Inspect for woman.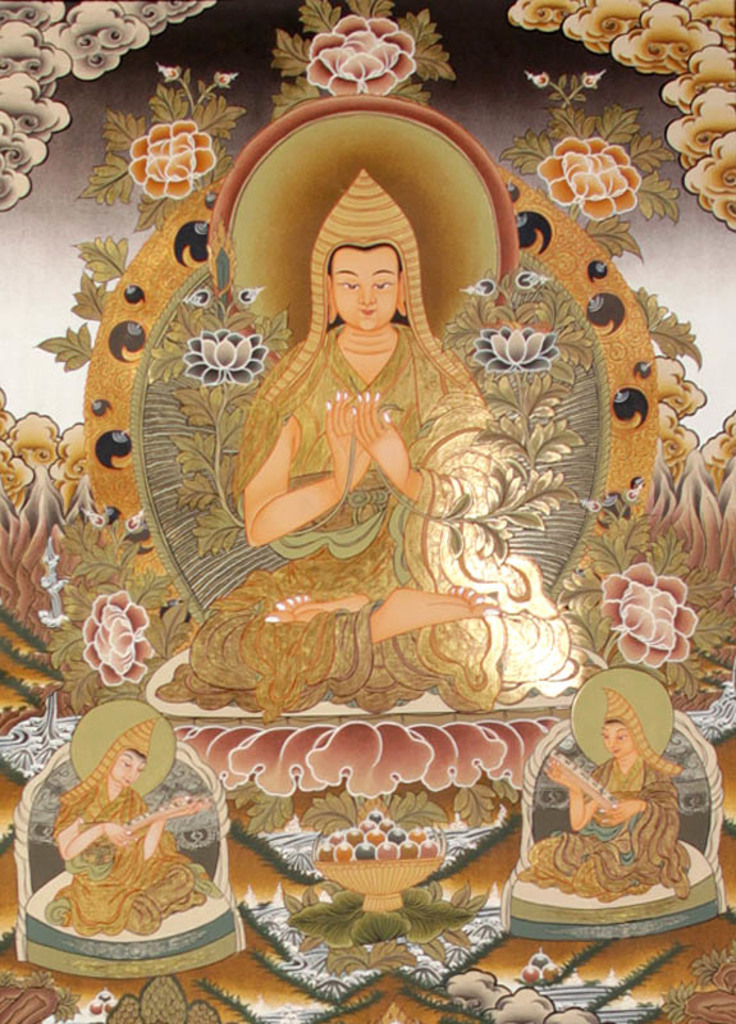
Inspection: <bbox>516, 692, 695, 899</bbox>.
